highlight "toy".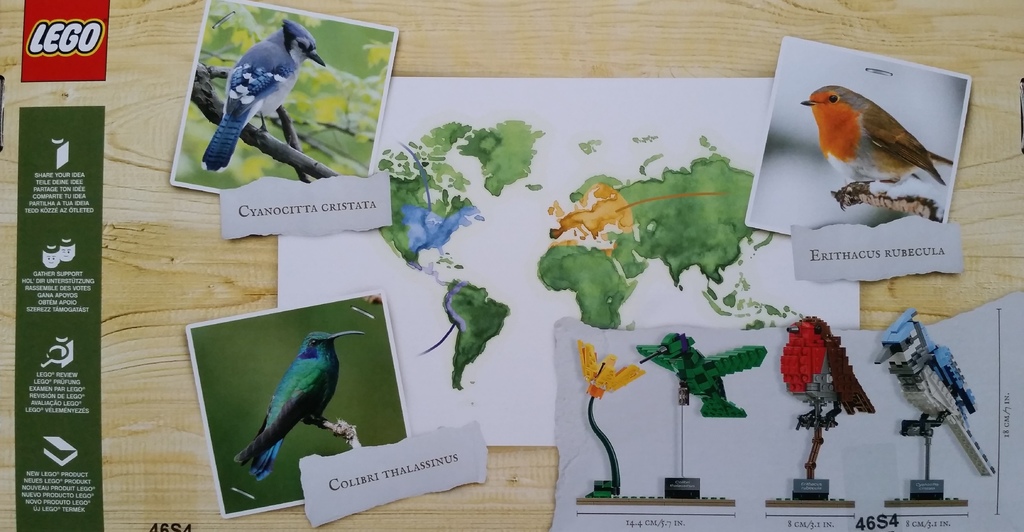
Highlighted region: (x1=767, y1=313, x2=877, y2=517).
